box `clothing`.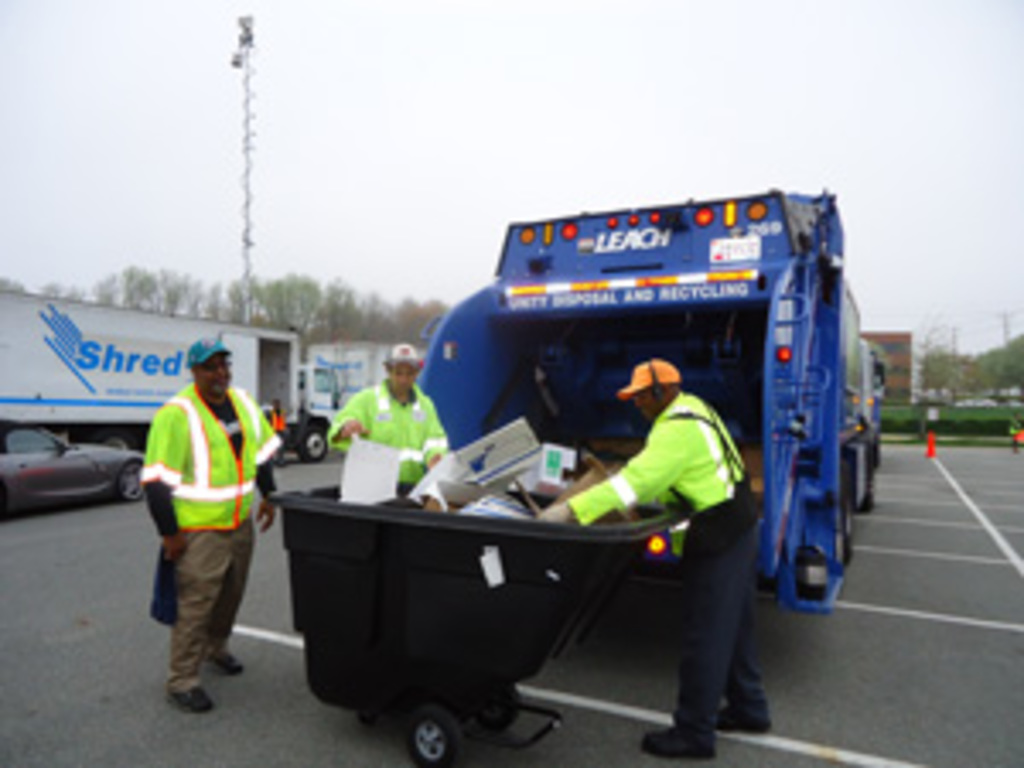
rect(133, 355, 266, 679).
